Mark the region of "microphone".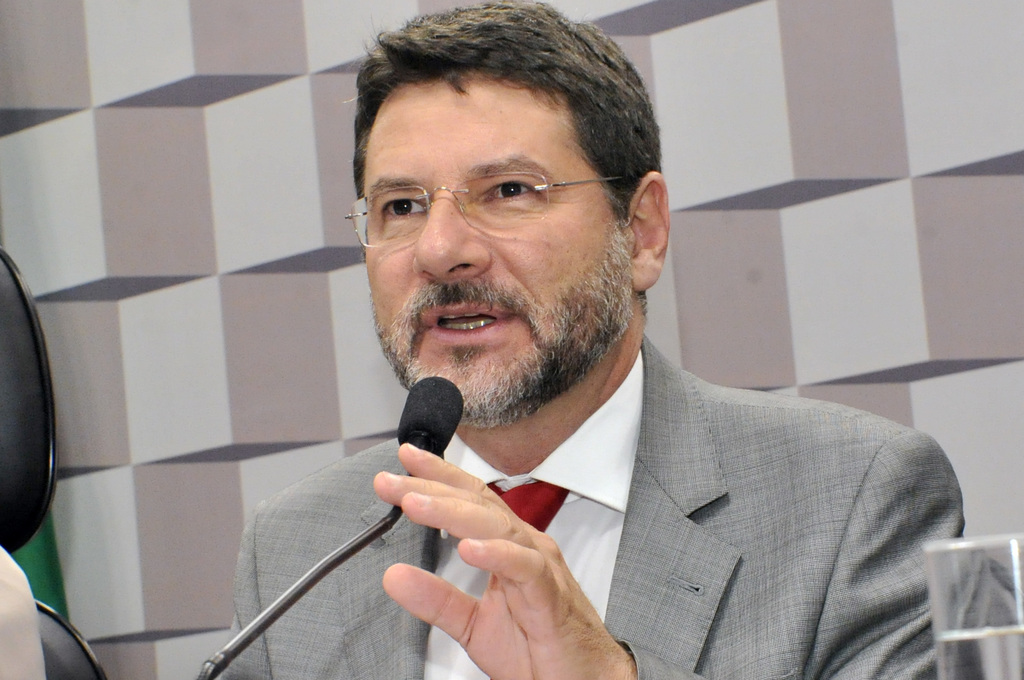
Region: {"left": 390, "top": 392, "right": 468, "bottom": 473}.
